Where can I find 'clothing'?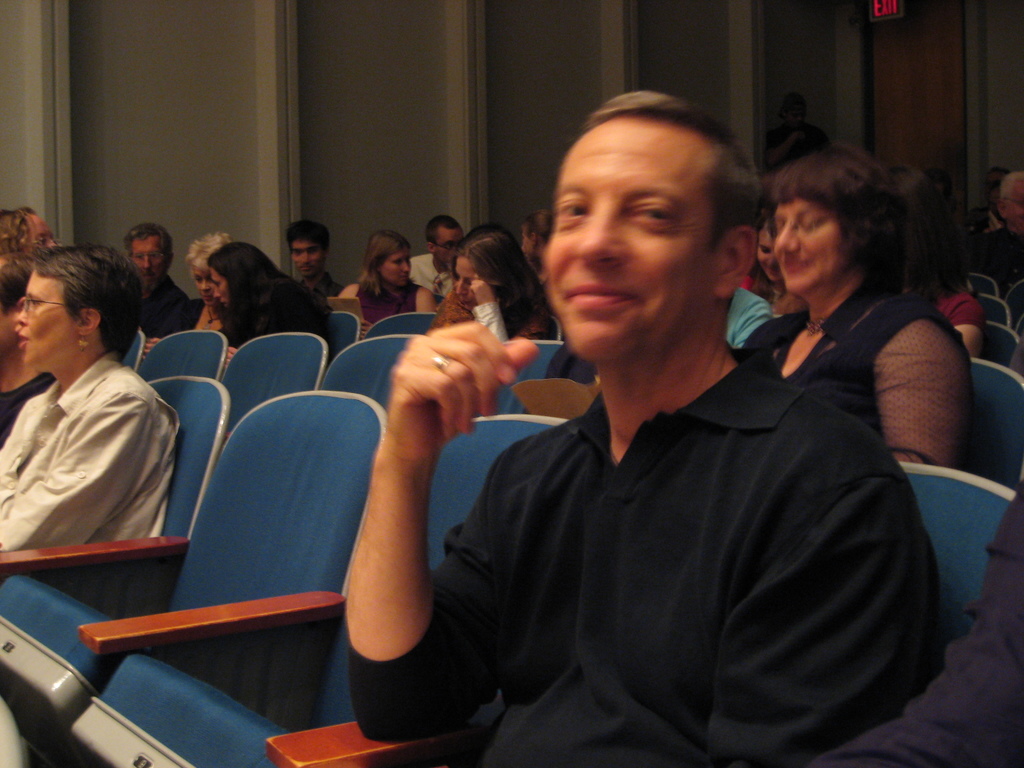
You can find it at left=405, top=252, right=455, bottom=303.
